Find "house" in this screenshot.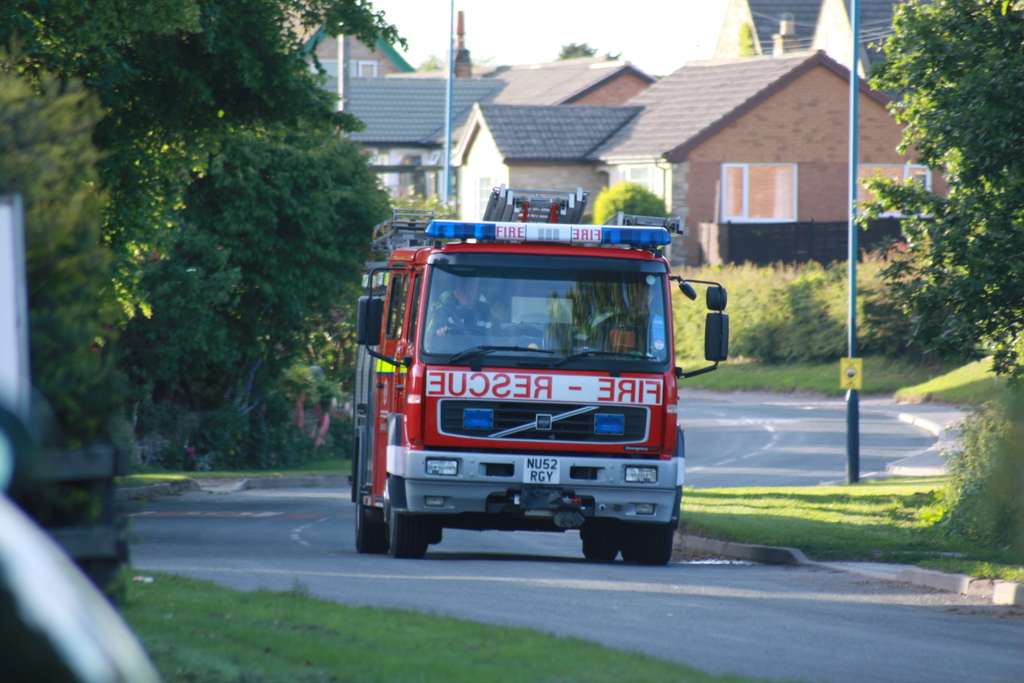
The bounding box for "house" is 295 8 446 104.
